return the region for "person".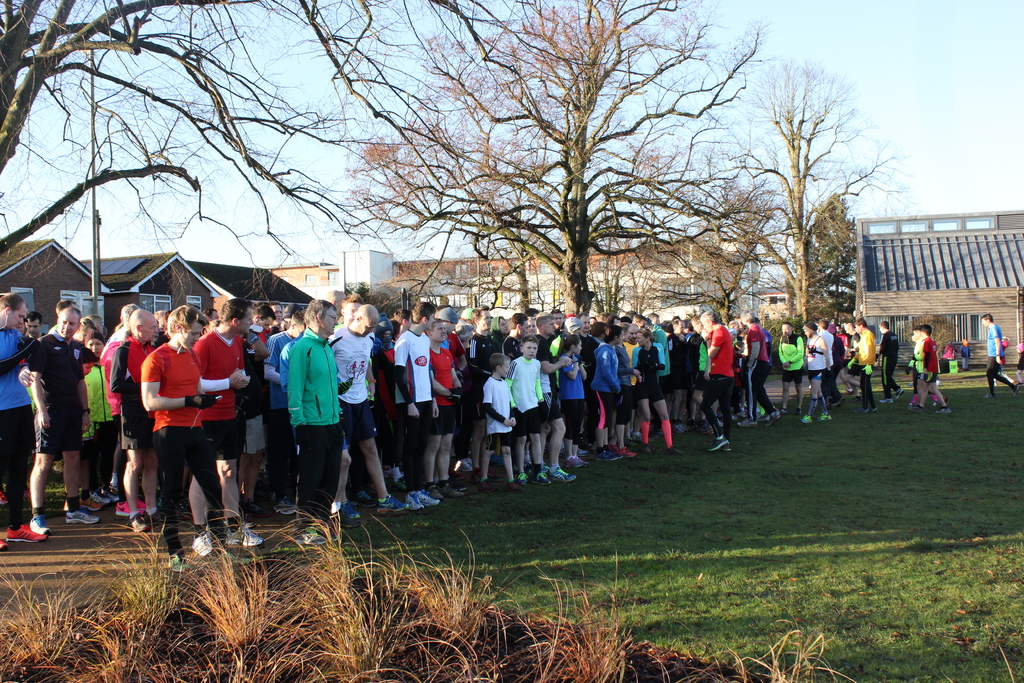
(x1=394, y1=299, x2=439, y2=512).
